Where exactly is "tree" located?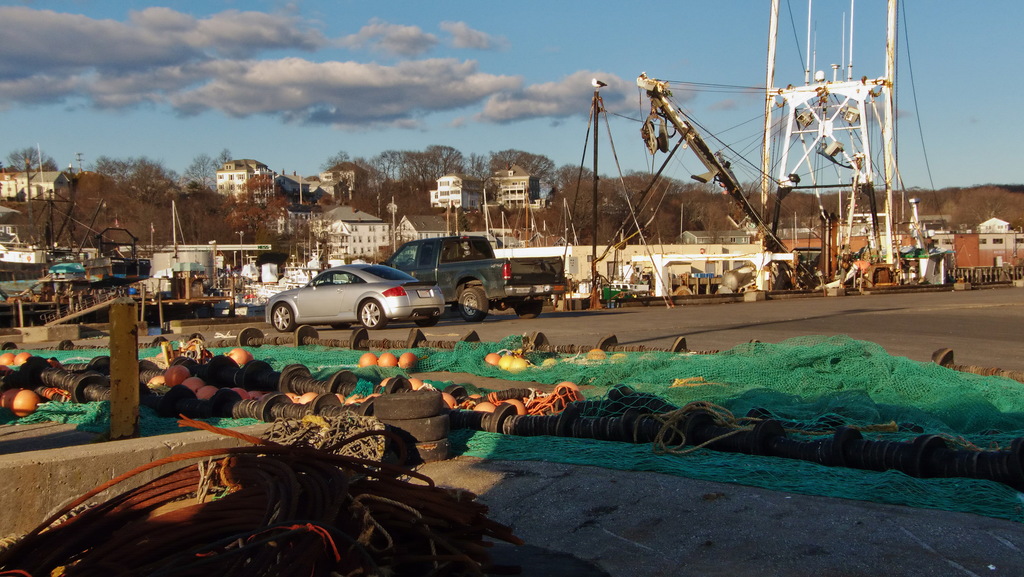
Its bounding box is (x1=781, y1=186, x2=820, y2=231).
